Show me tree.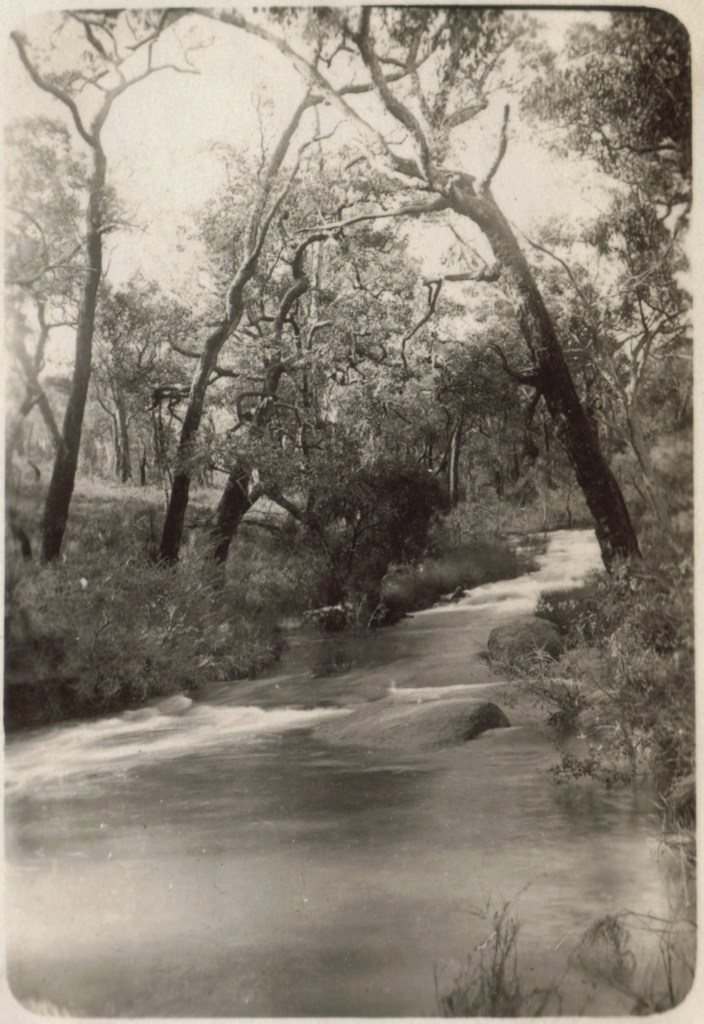
tree is here: rect(8, 11, 185, 544).
